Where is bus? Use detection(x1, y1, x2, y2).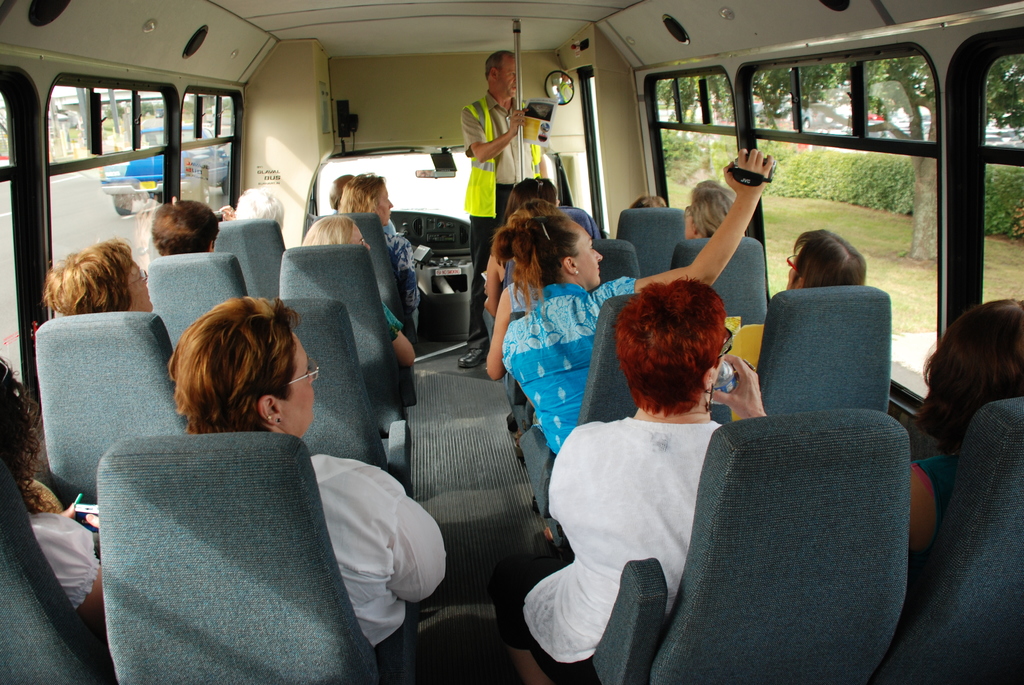
detection(0, 0, 1023, 684).
